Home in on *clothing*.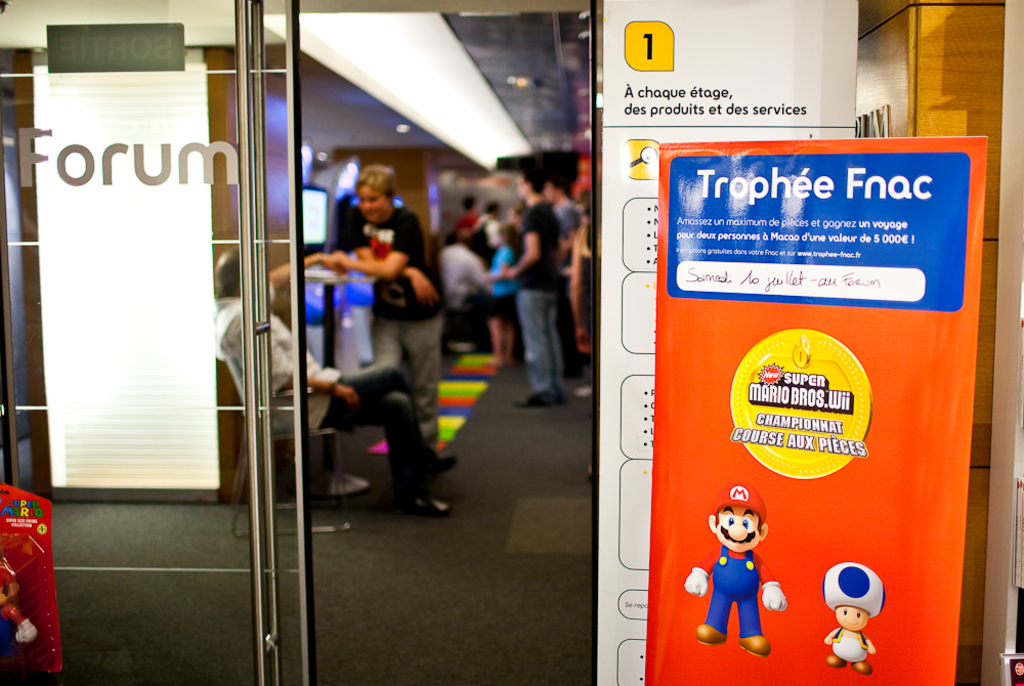
Homed in at left=0, top=599, right=30, bottom=661.
